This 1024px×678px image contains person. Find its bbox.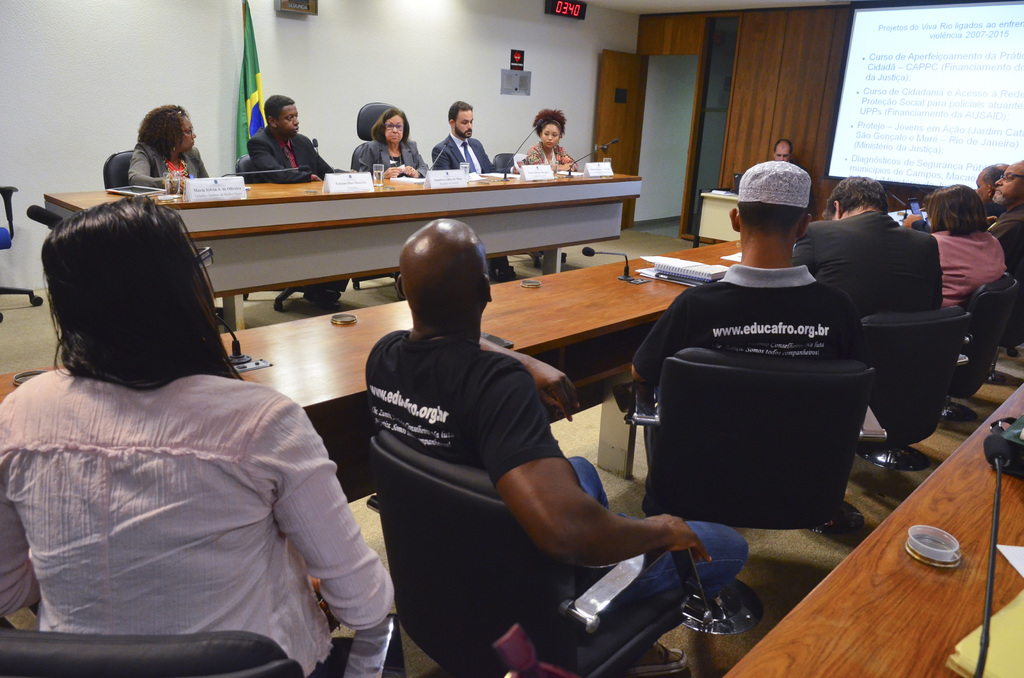
left=929, top=186, right=1007, bottom=307.
